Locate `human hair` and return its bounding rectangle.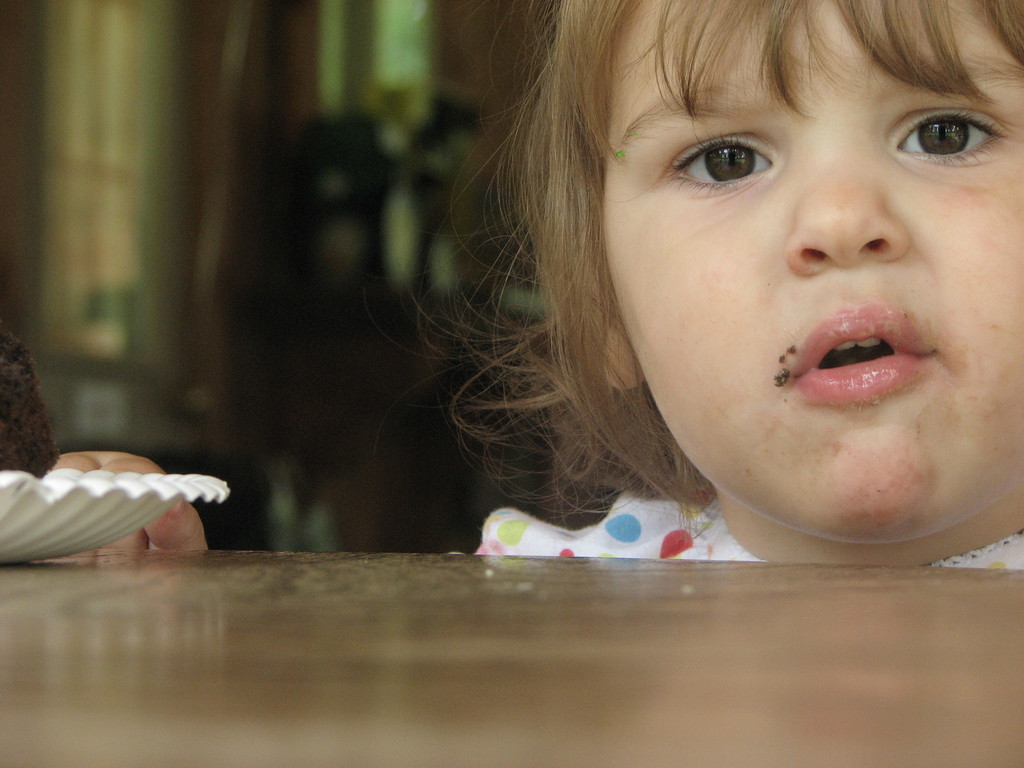
[388,0,972,570].
